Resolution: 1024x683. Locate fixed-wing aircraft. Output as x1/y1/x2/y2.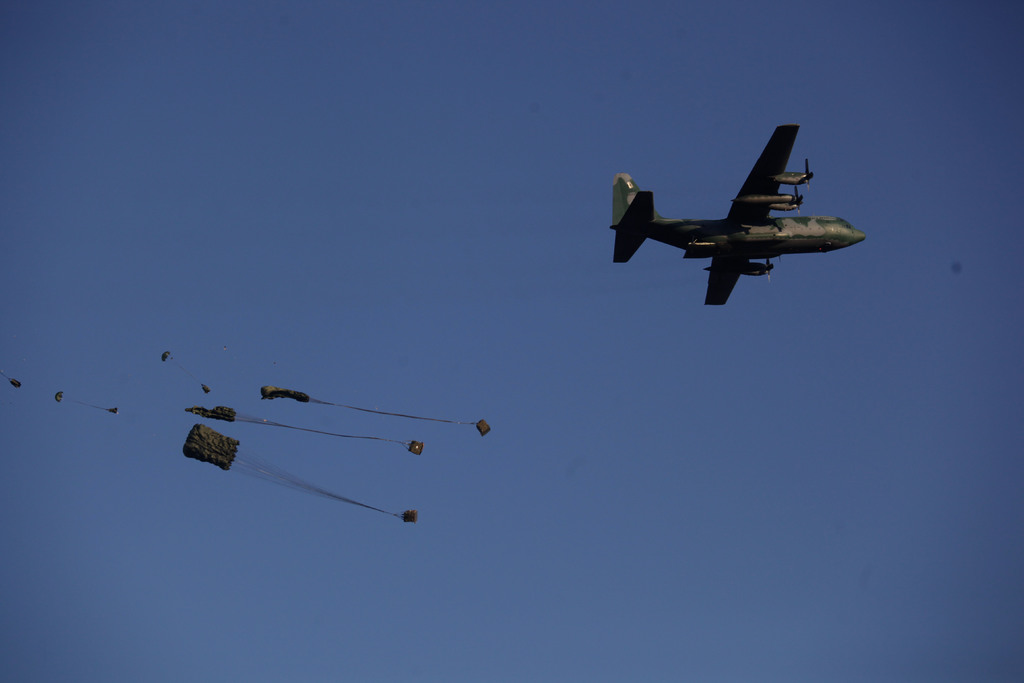
604/115/873/317.
